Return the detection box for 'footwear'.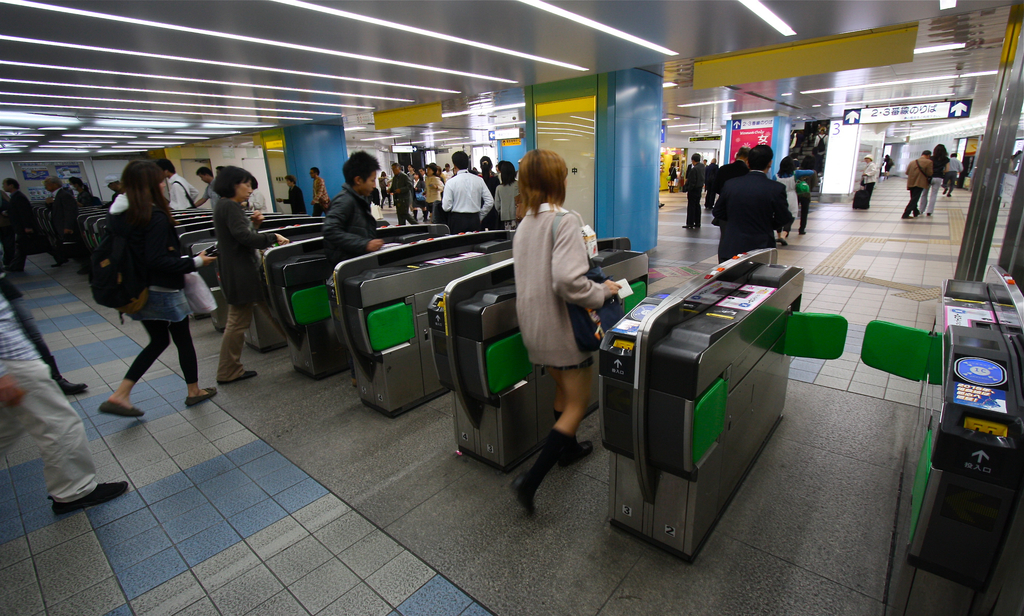
crop(186, 386, 216, 407).
